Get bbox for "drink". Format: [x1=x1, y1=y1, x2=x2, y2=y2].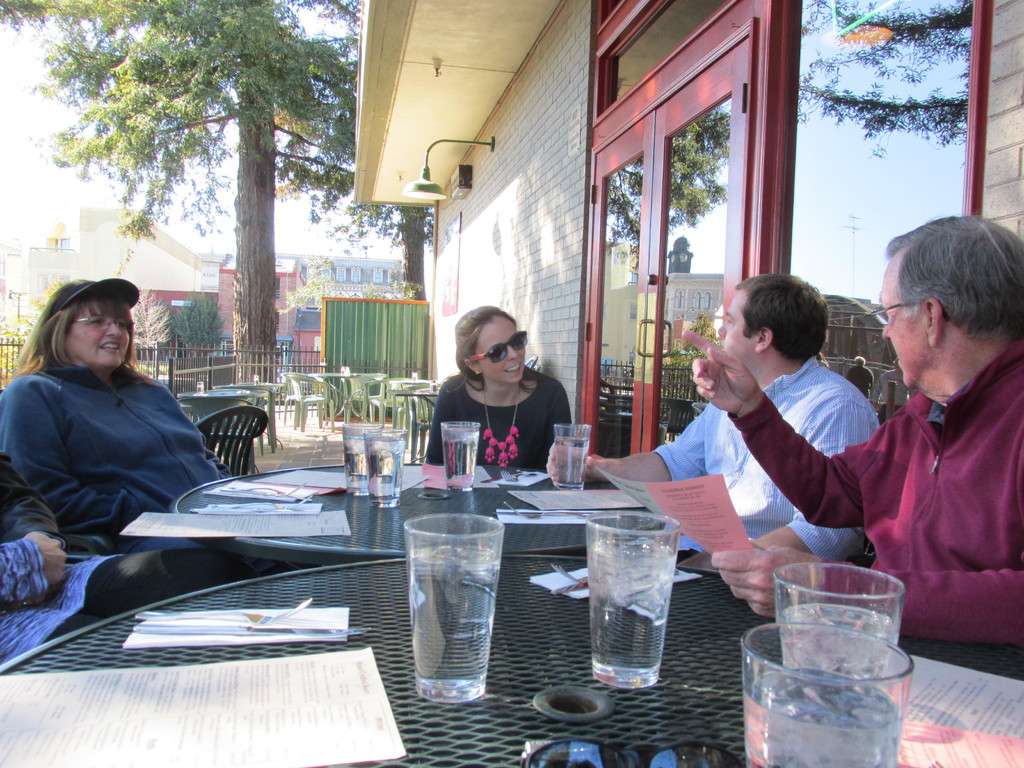
[x1=743, y1=668, x2=904, y2=767].
